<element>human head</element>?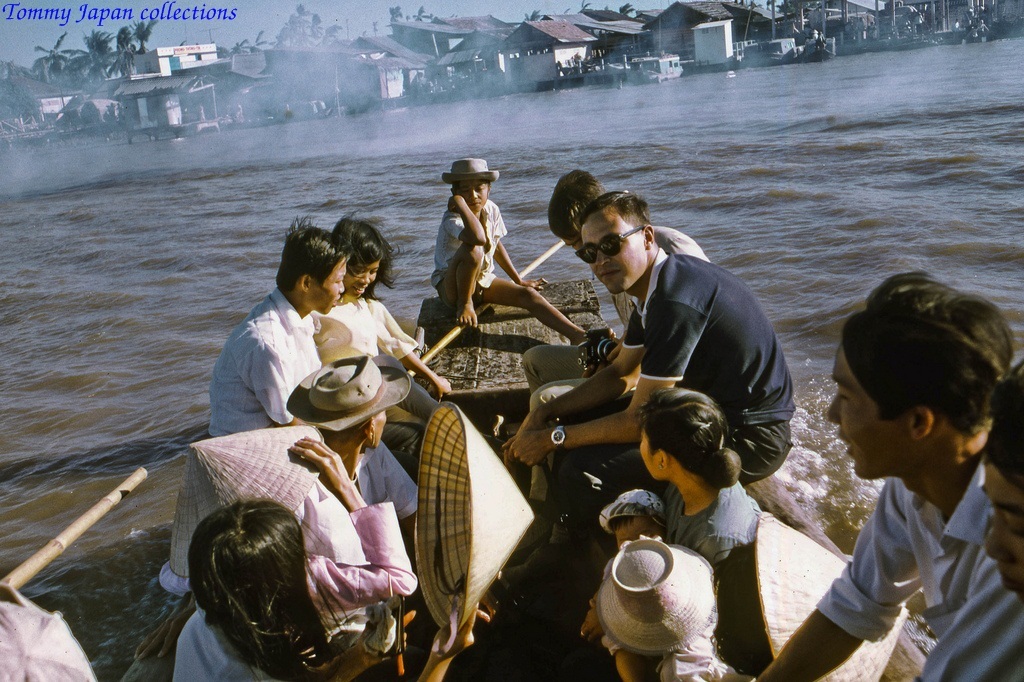
bbox=(275, 215, 352, 314)
